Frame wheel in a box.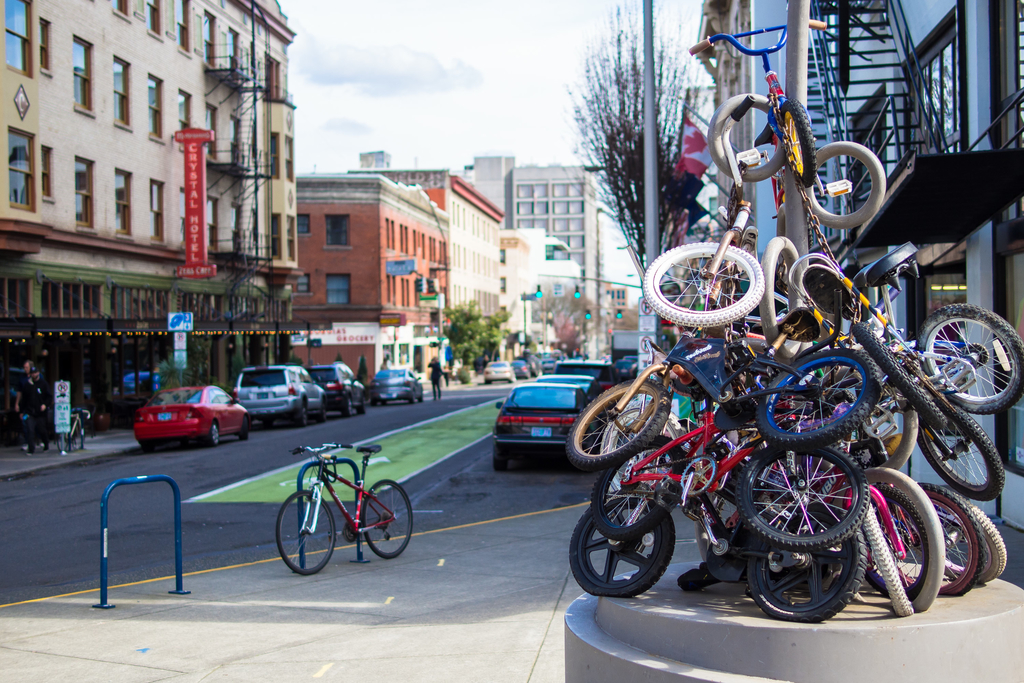
278:490:334:577.
